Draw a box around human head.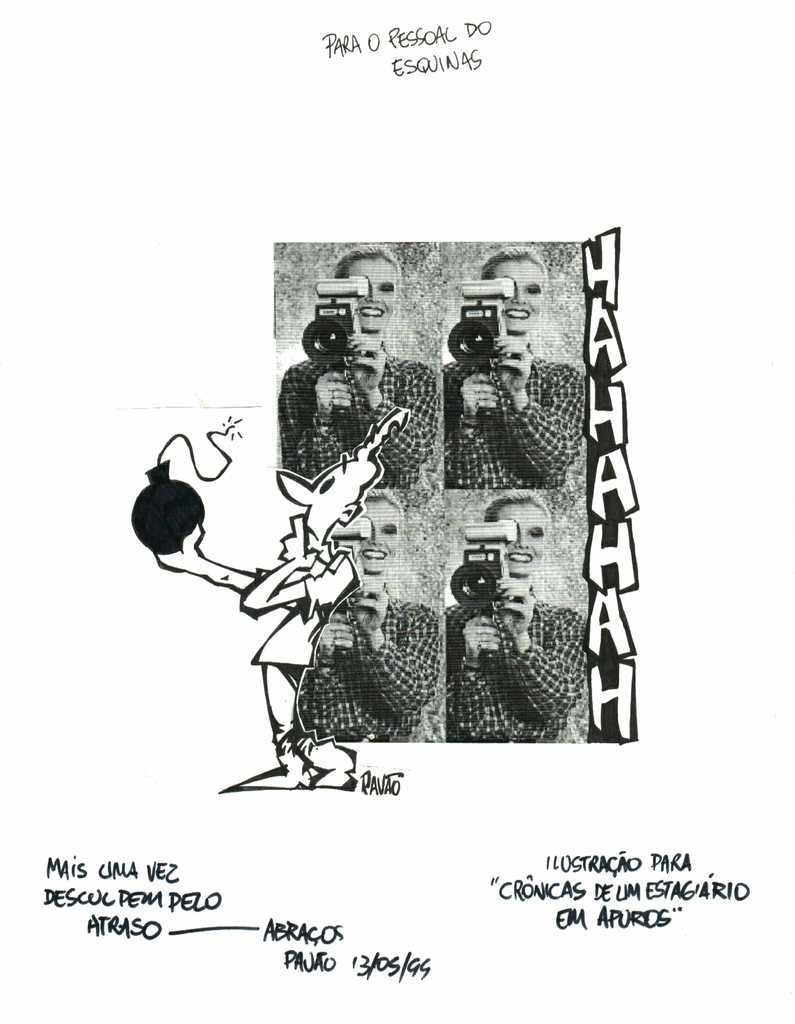
[477, 488, 552, 574].
